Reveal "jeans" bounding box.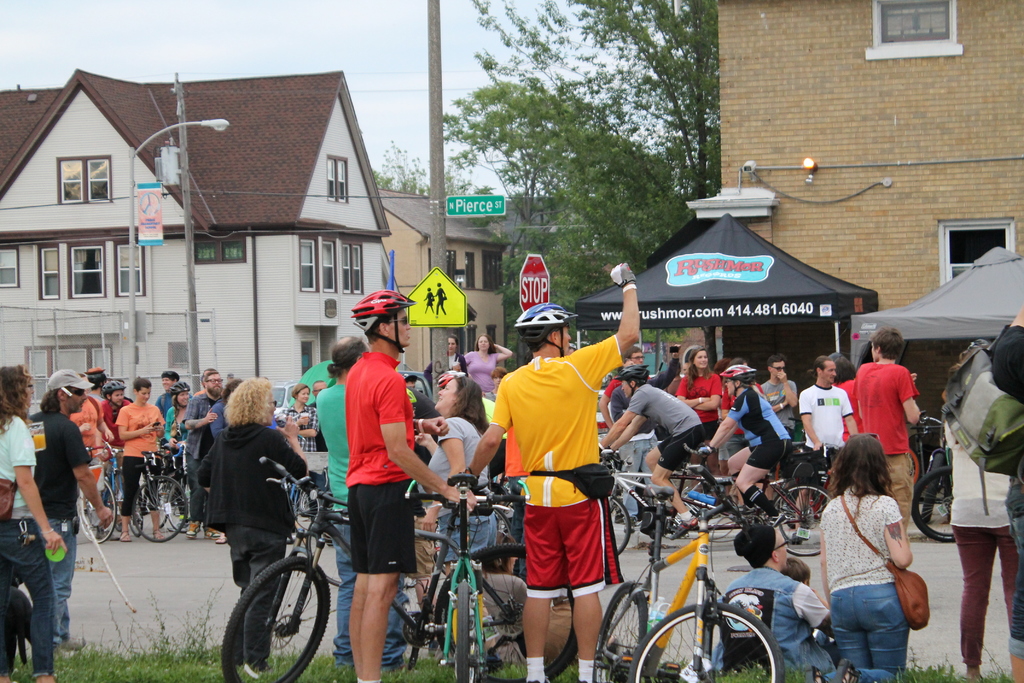
Revealed: bbox(621, 436, 655, 518).
